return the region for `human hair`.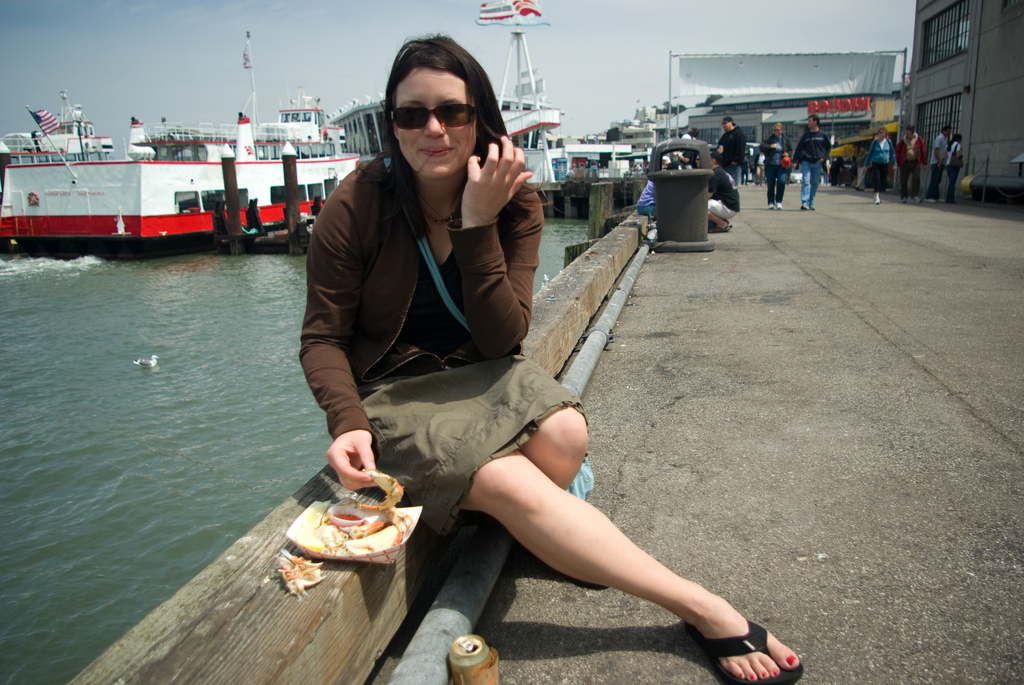
rect(710, 150, 721, 165).
